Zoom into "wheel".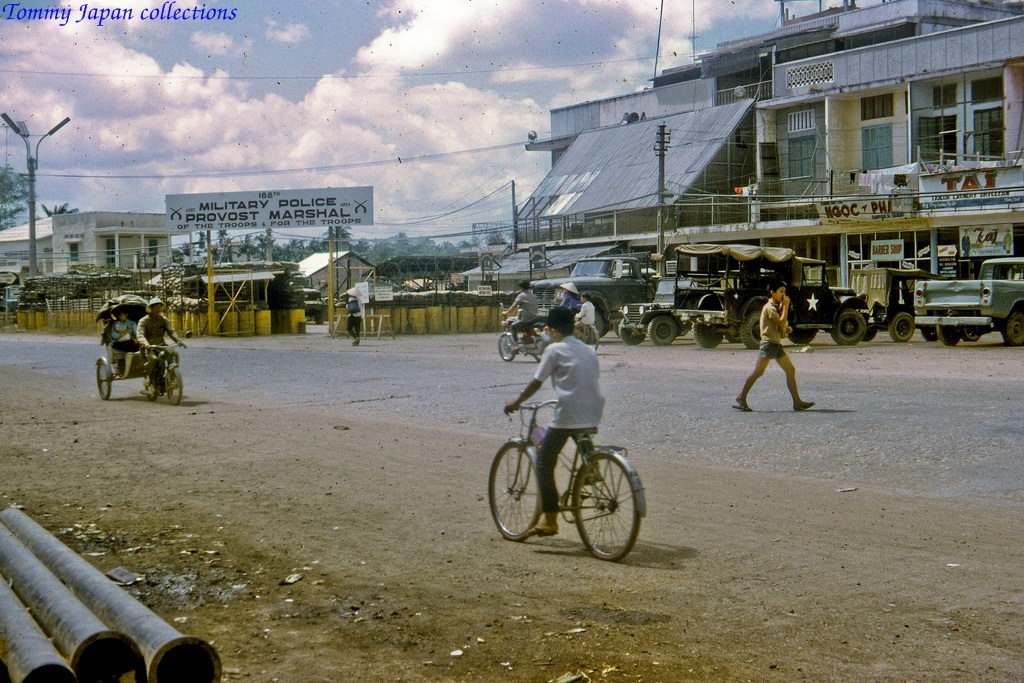
Zoom target: bbox=(837, 311, 864, 344).
